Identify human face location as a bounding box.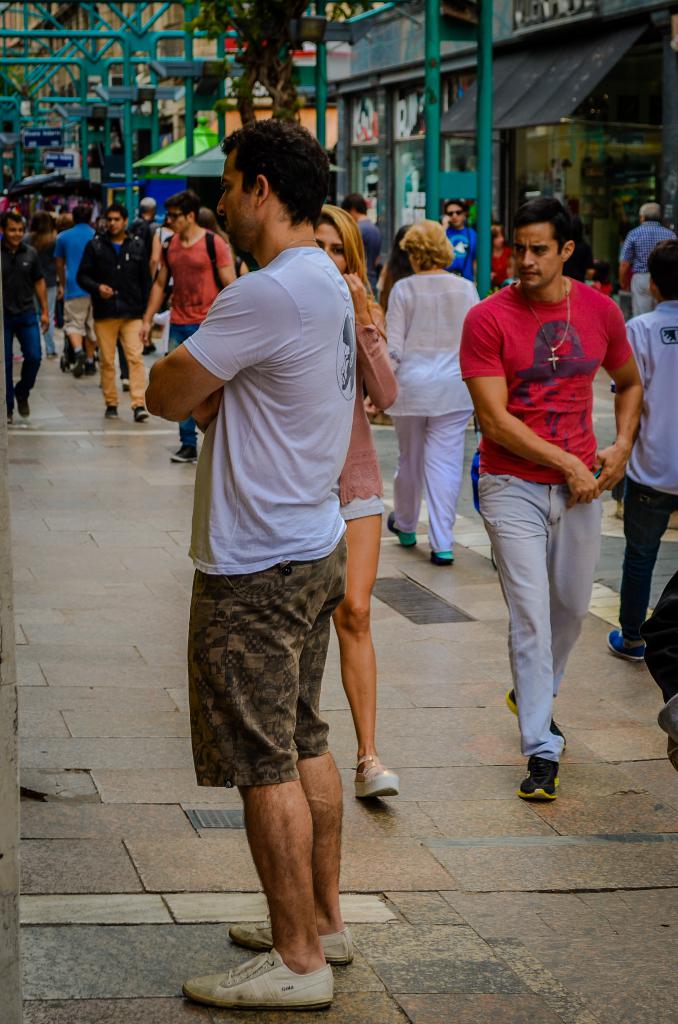
bbox=[315, 223, 348, 275].
